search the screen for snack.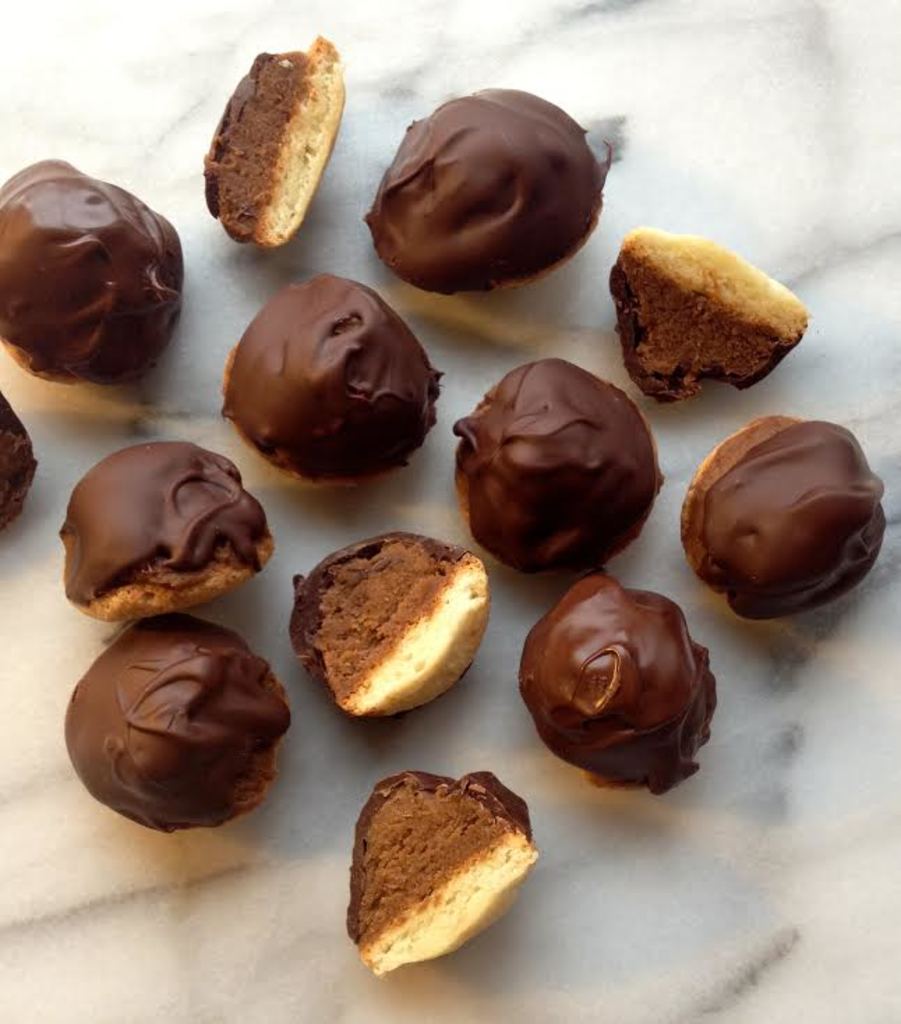
Found at 0:159:183:381.
